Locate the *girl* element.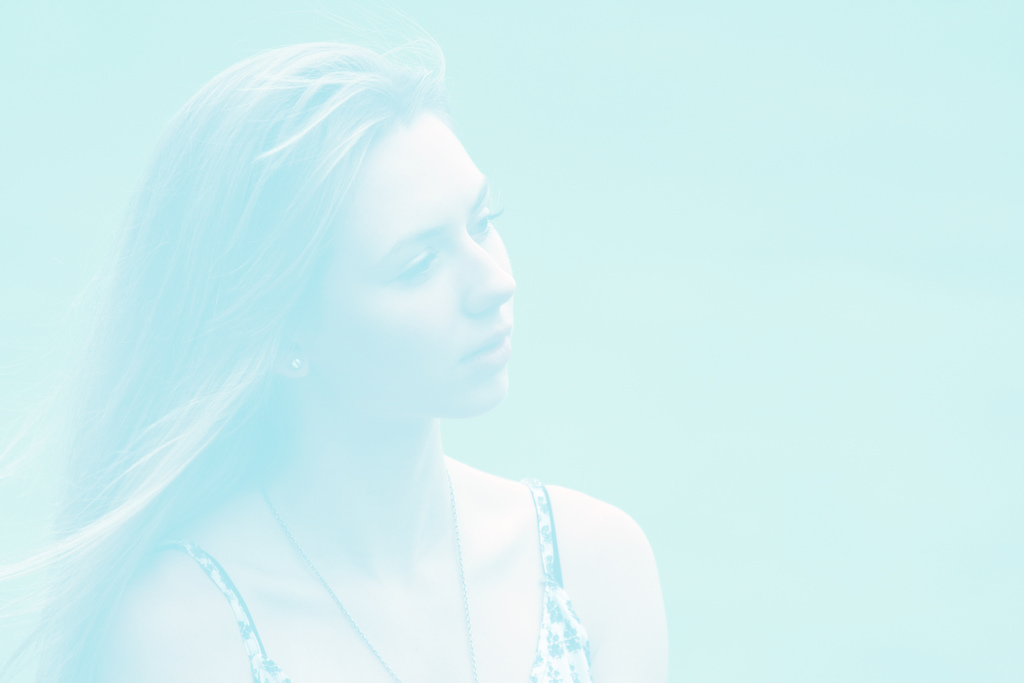
Element bbox: region(4, 21, 668, 677).
